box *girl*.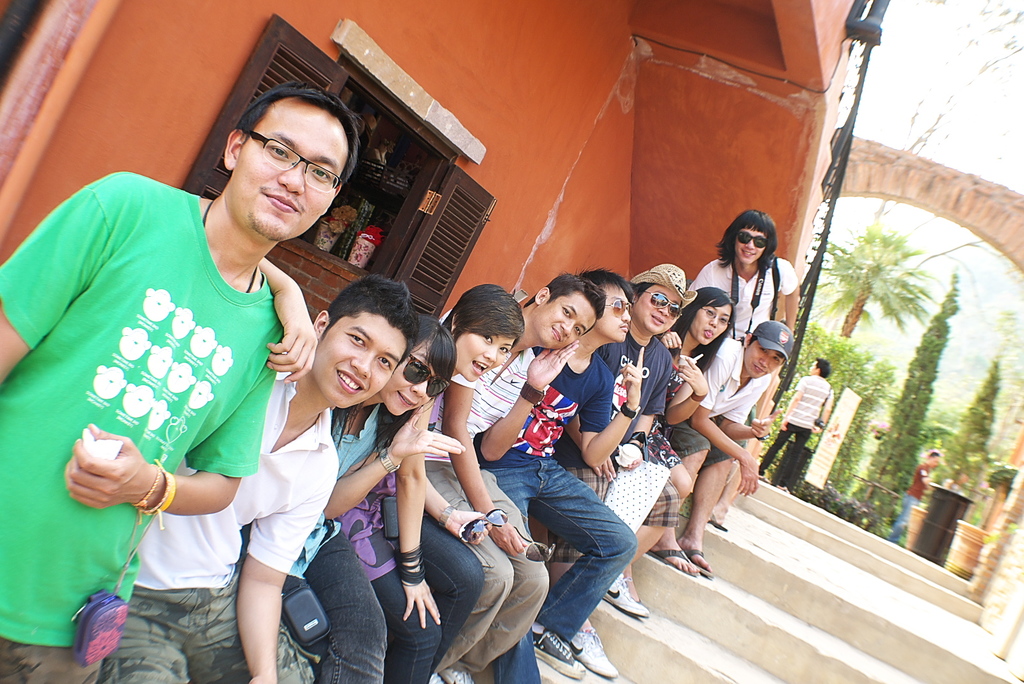
box(276, 319, 461, 682).
